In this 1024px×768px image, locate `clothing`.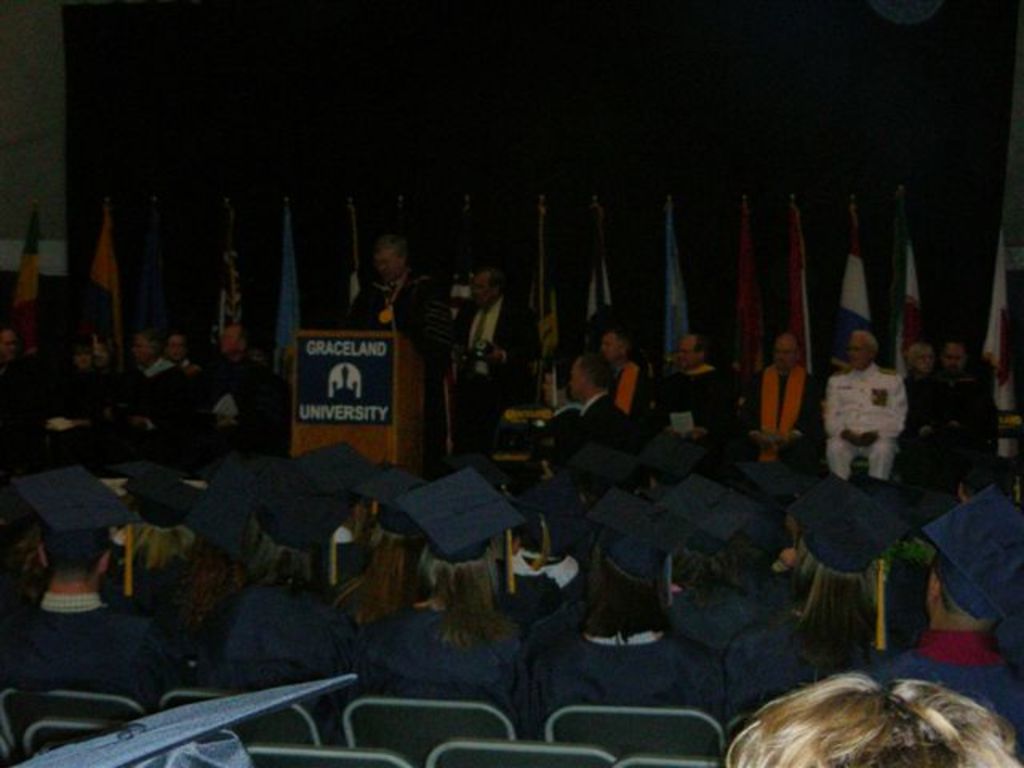
Bounding box: (816,357,909,485).
